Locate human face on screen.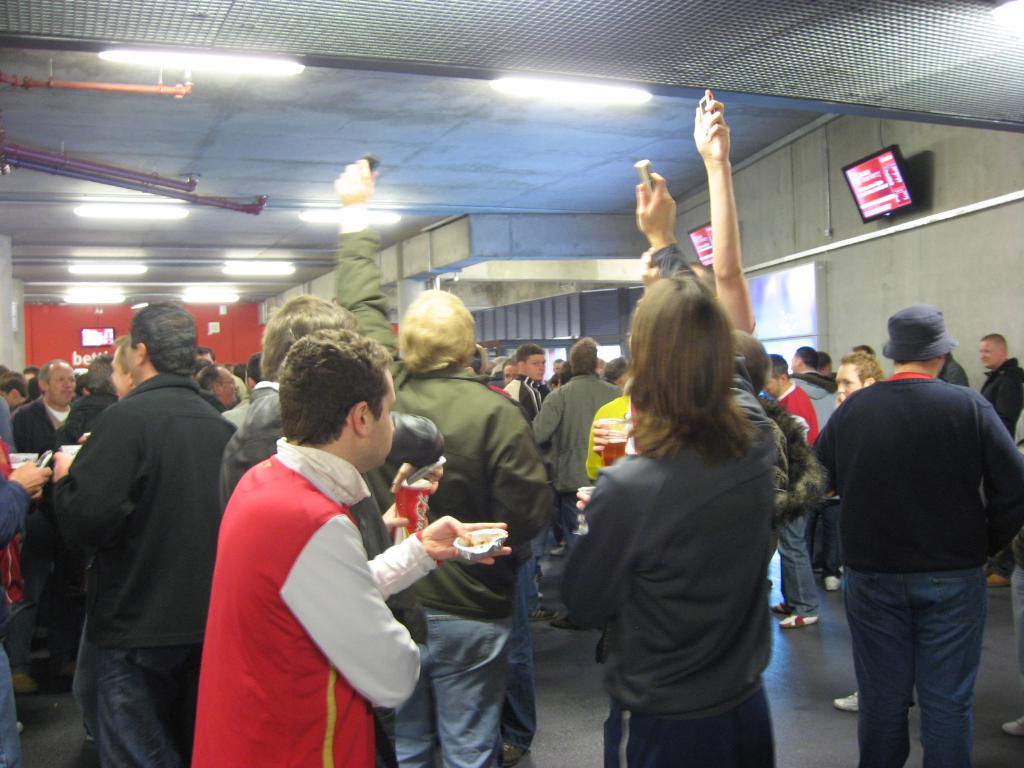
On screen at <region>979, 341, 997, 371</region>.
